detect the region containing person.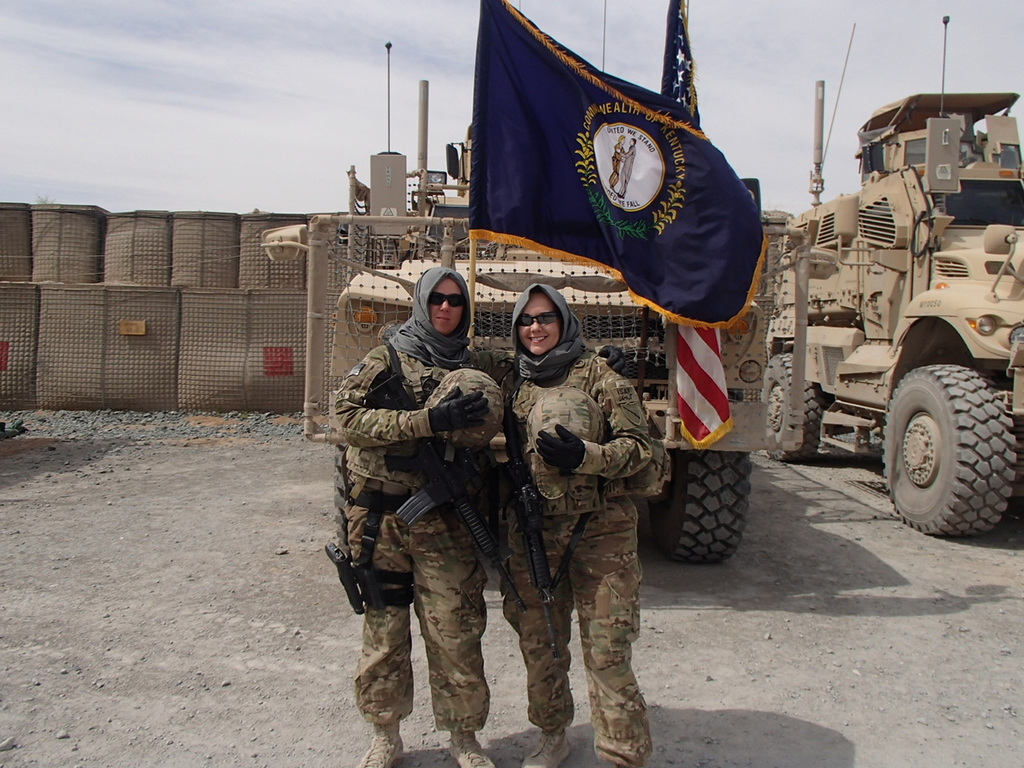
Rect(606, 135, 623, 187).
